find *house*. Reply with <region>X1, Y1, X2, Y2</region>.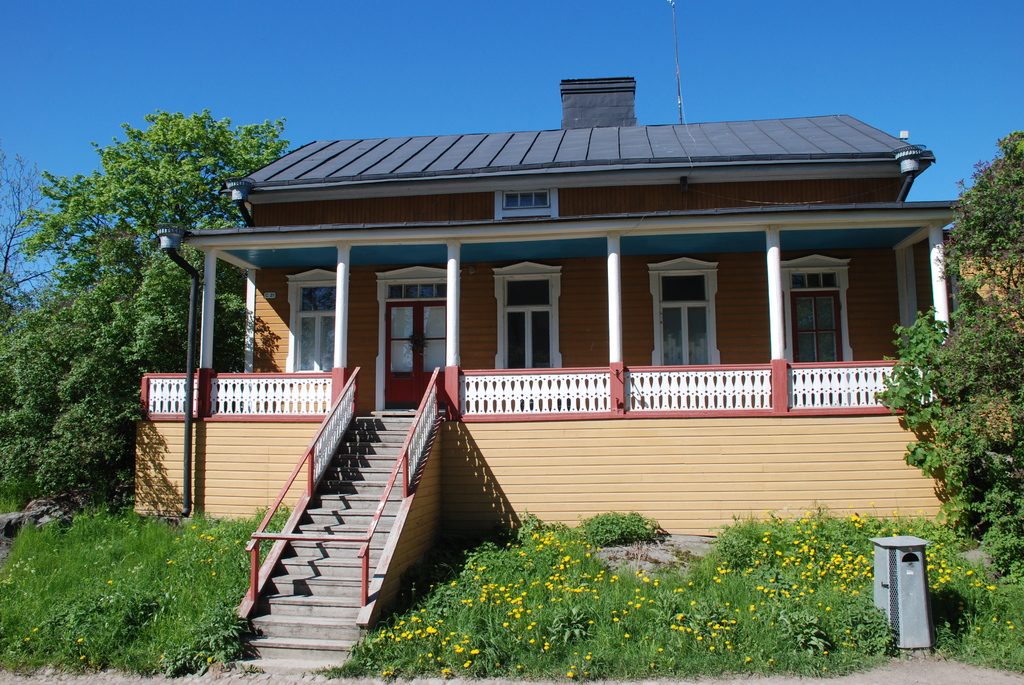
<region>129, 73, 947, 643</region>.
